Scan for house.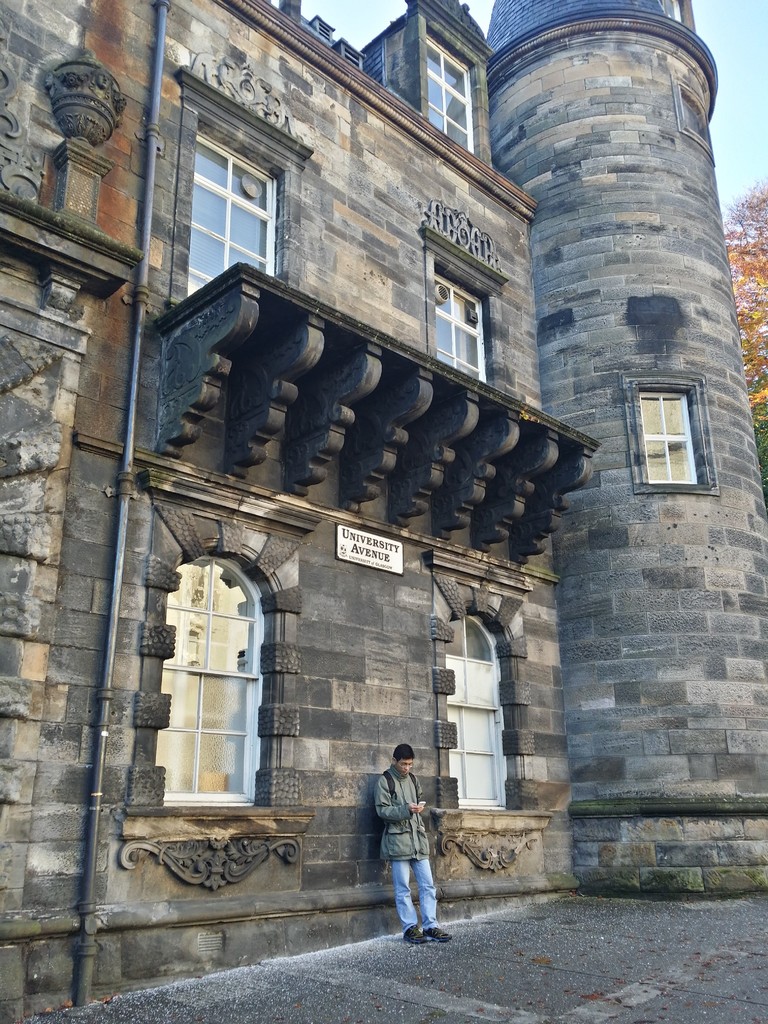
Scan result: crop(488, 0, 767, 904).
